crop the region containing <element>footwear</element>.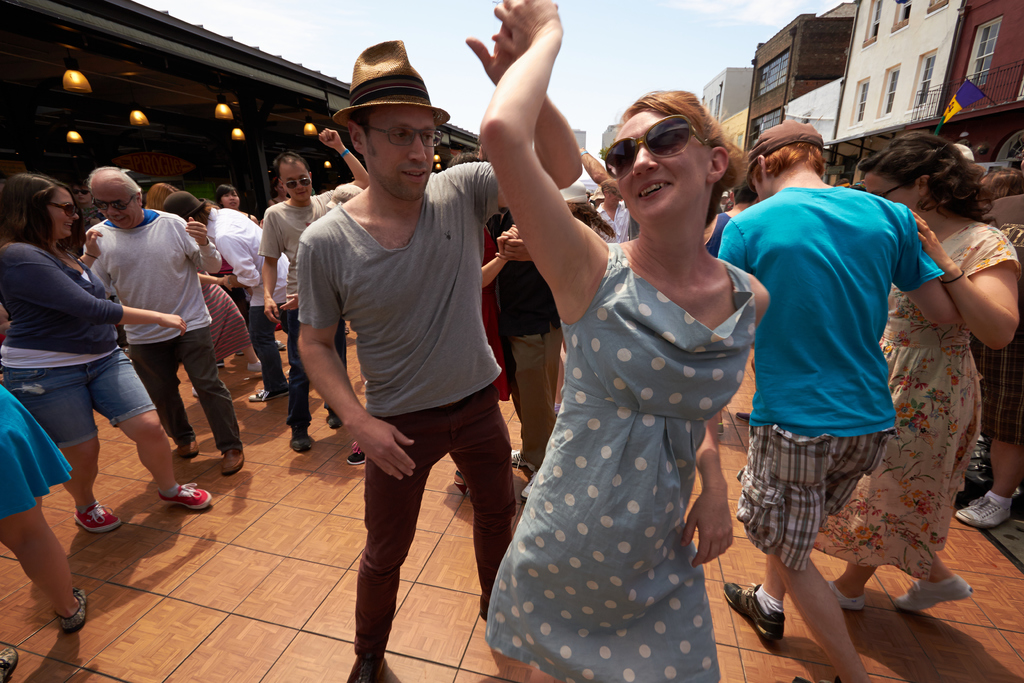
Crop region: locate(326, 414, 342, 429).
